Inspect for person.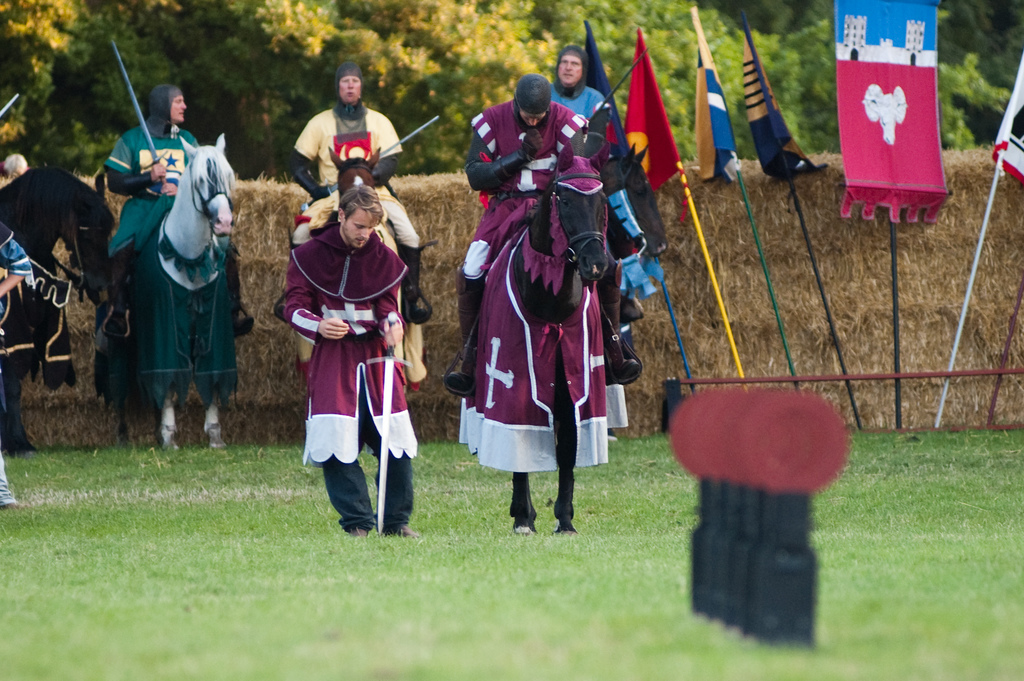
Inspection: left=548, top=45, right=616, bottom=163.
